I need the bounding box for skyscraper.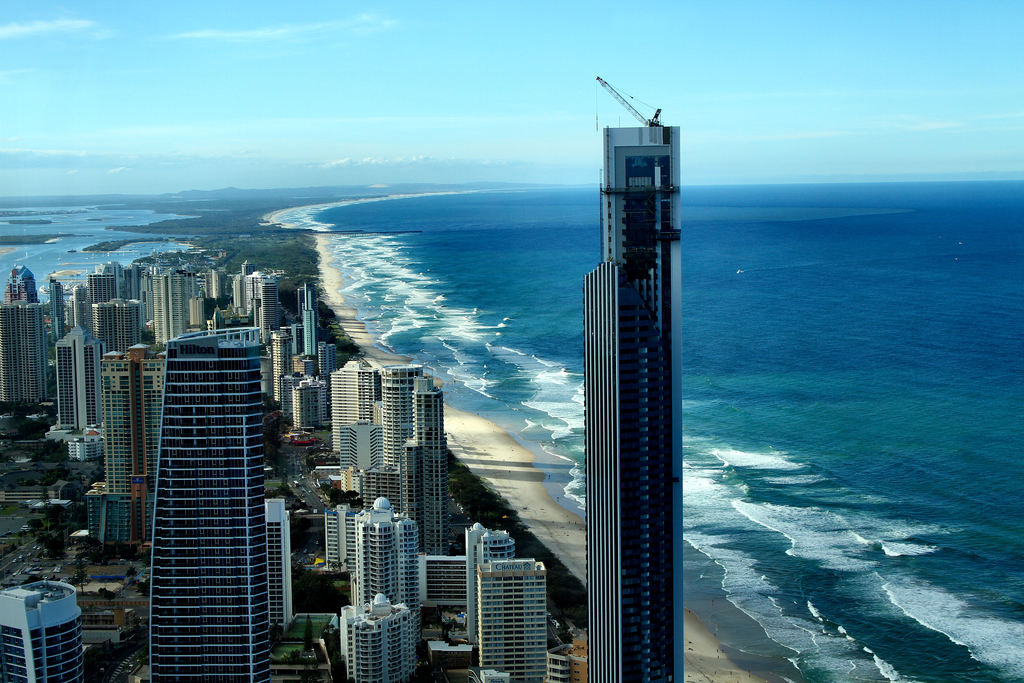
Here it is: locate(339, 589, 425, 682).
